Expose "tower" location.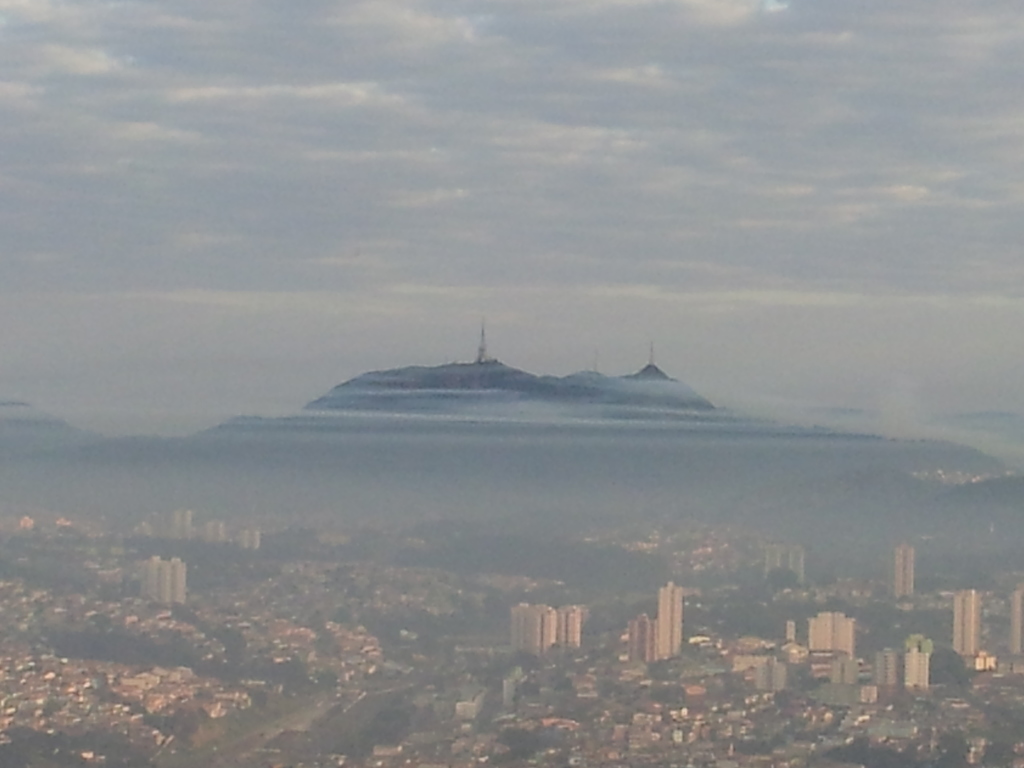
Exposed at 878 650 898 692.
